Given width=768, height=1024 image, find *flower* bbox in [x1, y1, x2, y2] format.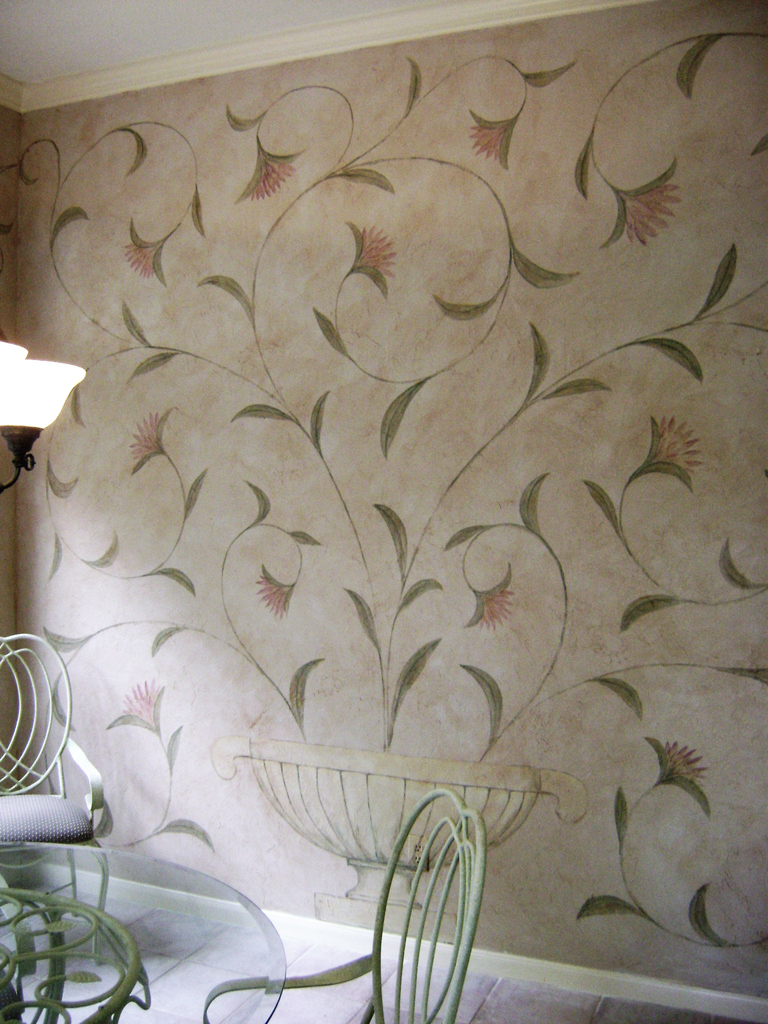
[462, 120, 518, 163].
